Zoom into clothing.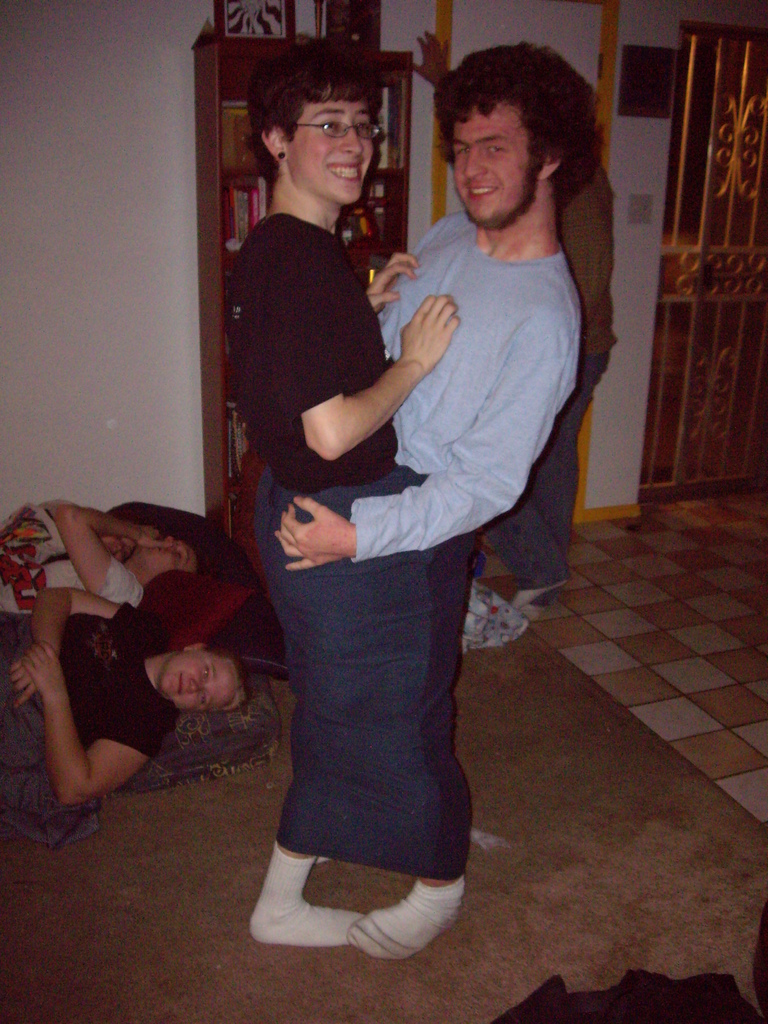
Zoom target: locate(0, 496, 151, 605).
